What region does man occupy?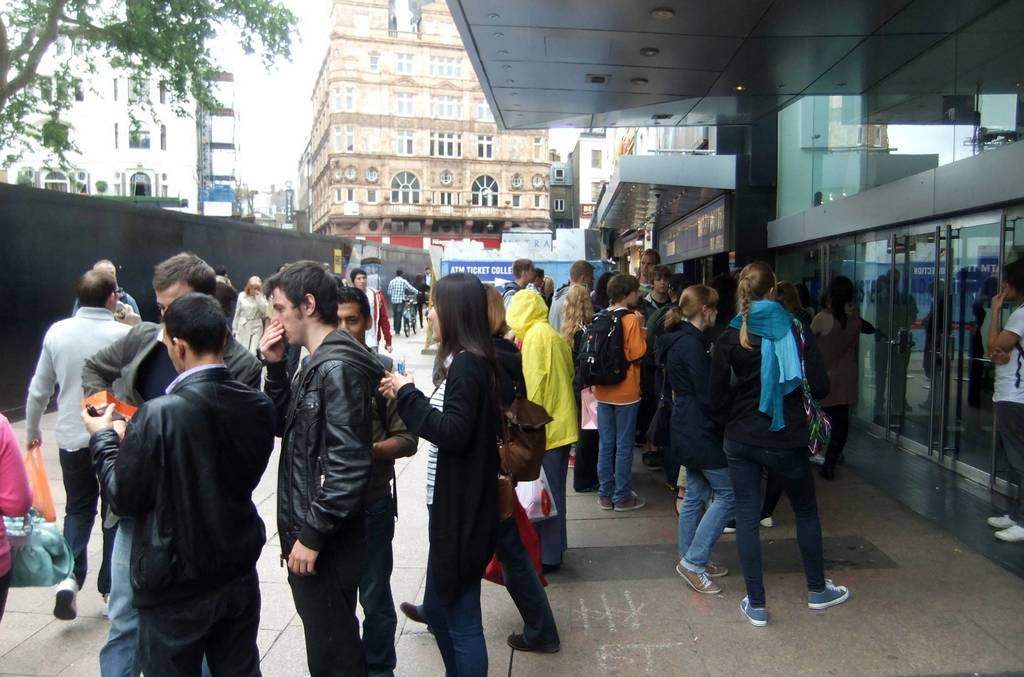
x1=635 y1=247 x2=664 y2=301.
